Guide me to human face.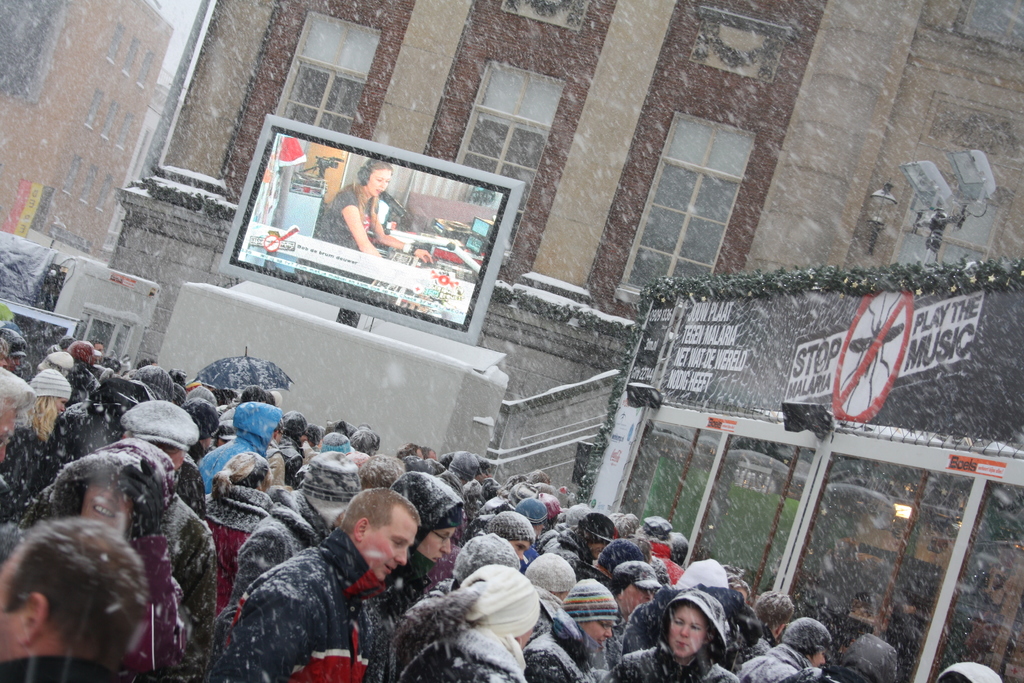
Guidance: region(582, 617, 611, 642).
